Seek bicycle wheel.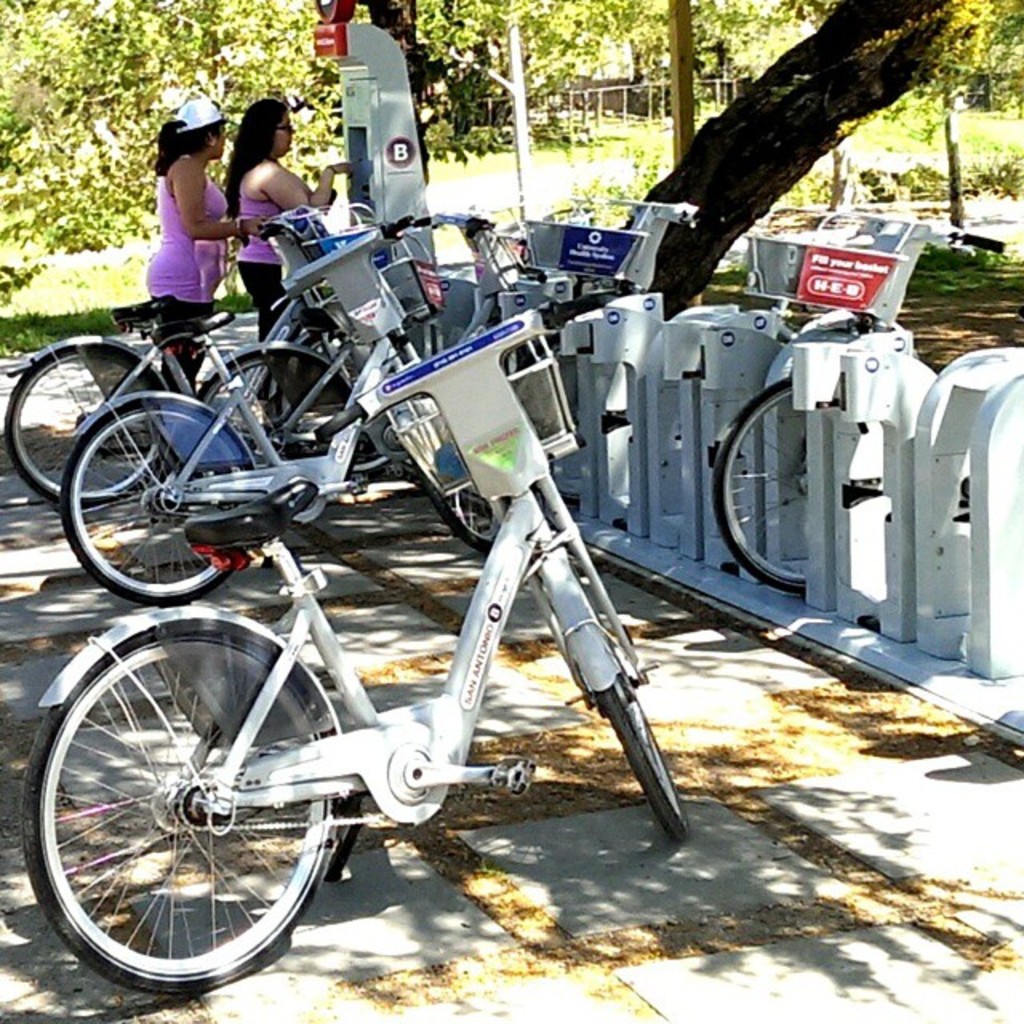
[left=710, top=389, right=816, bottom=595].
